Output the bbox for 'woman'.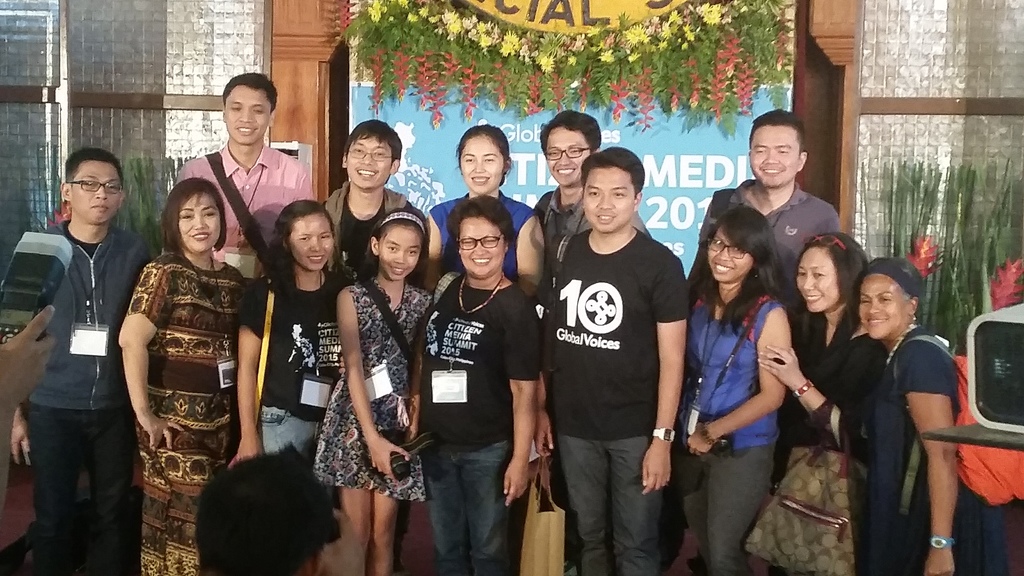
842:251:1000:575.
